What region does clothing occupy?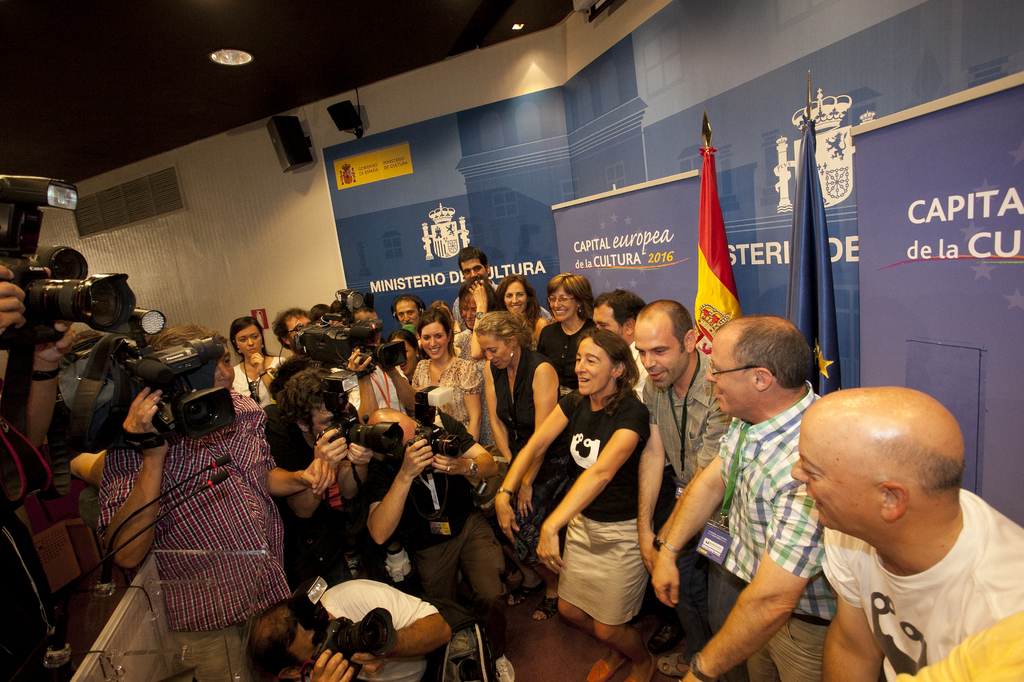
(left=266, top=415, right=362, bottom=519).
